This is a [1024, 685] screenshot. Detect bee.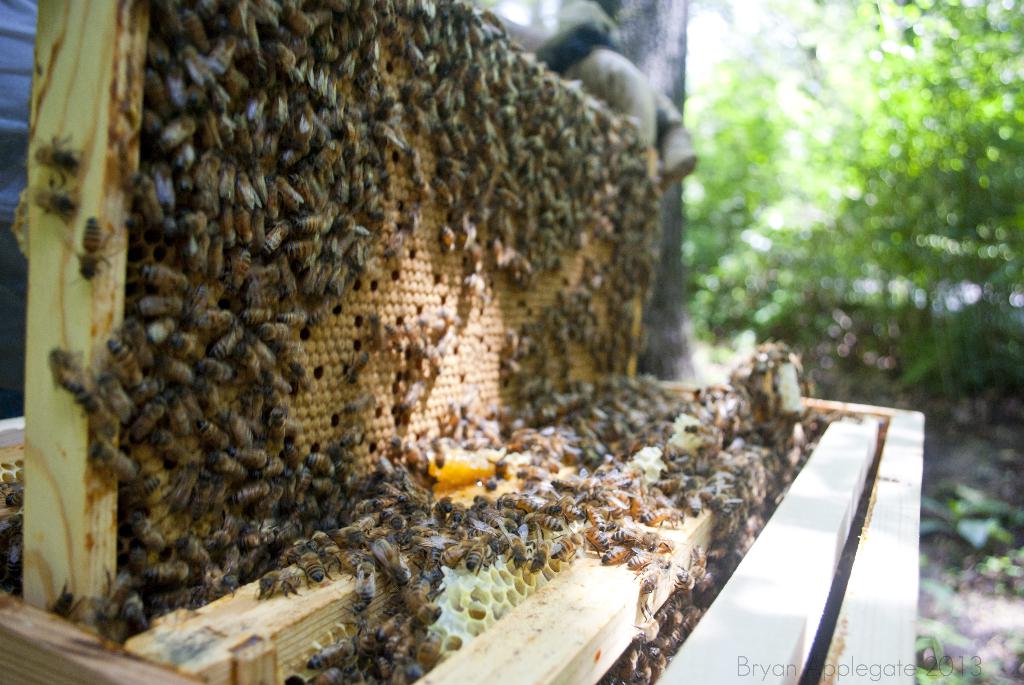
{"x1": 440, "y1": 547, "x2": 461, "y2": 565}.
